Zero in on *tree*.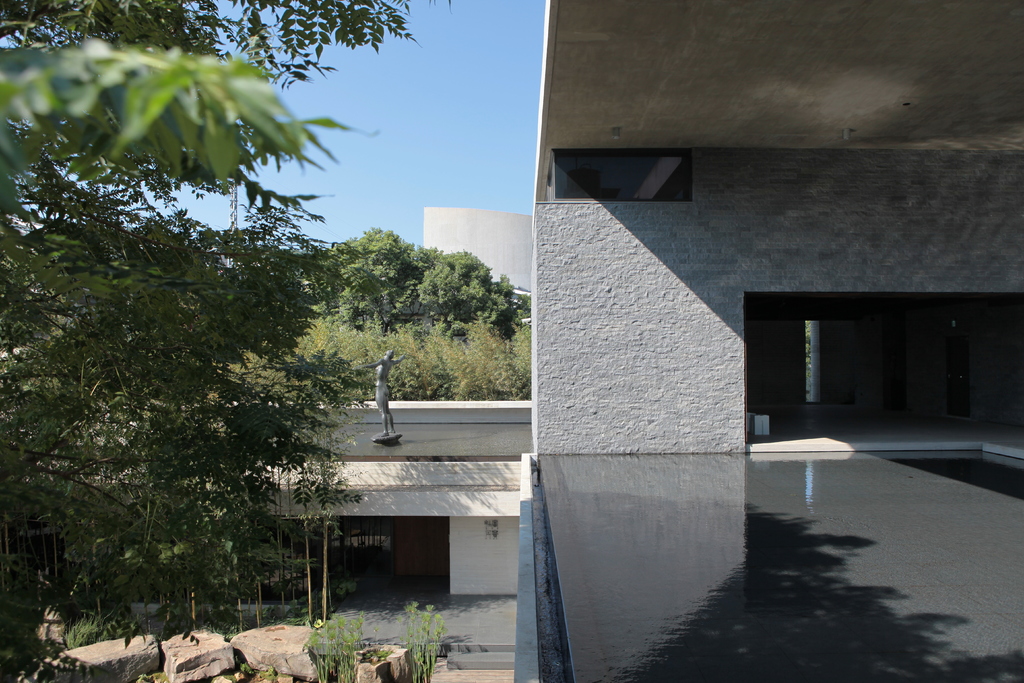
Zeroed in: <box>312,229,516,358</box>.
